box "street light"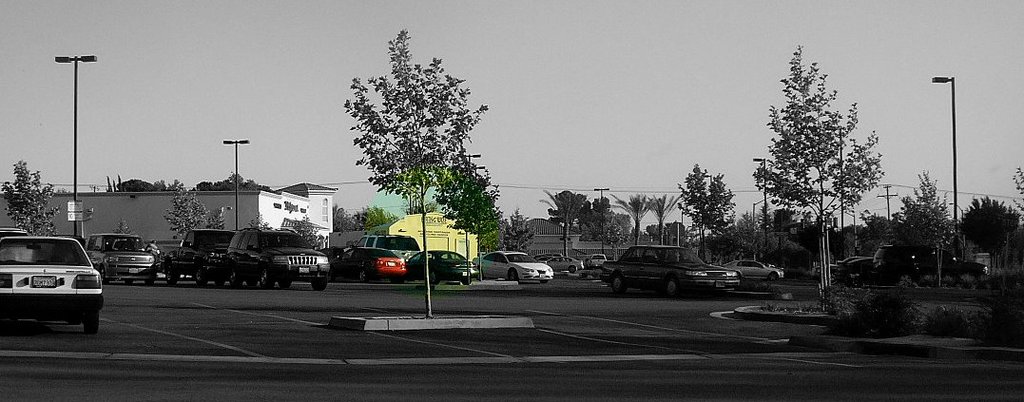
bbox=(591, 186, 609, 257)
